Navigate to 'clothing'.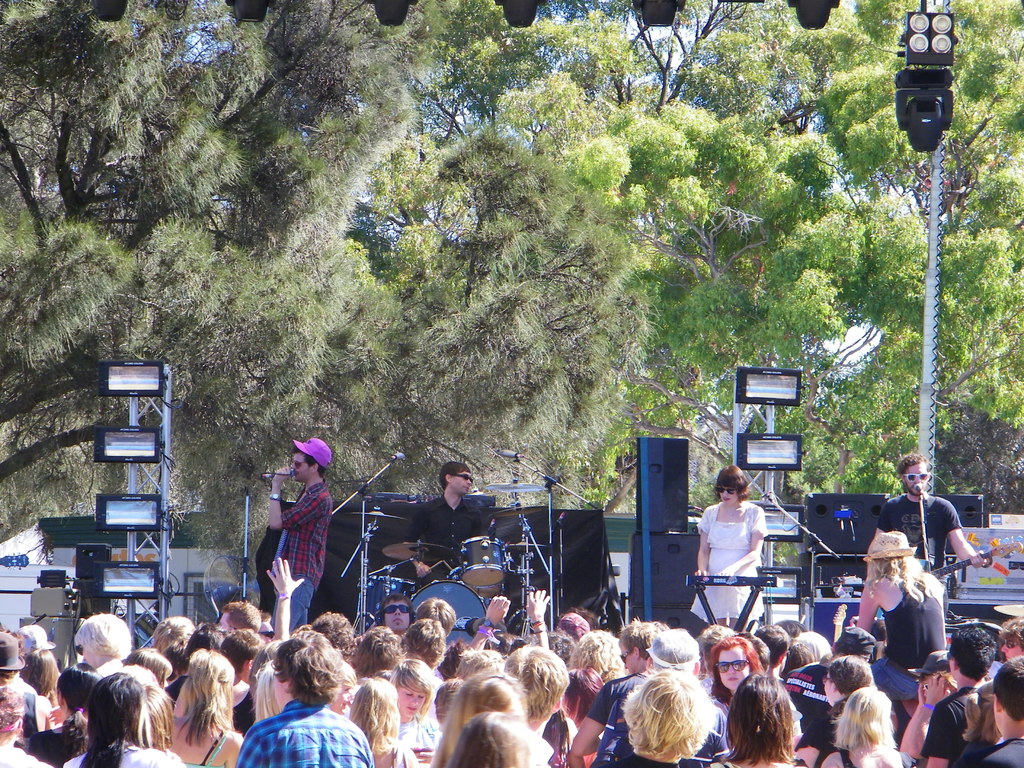
Navigation target: x1=239 y1=705 x2=377 y2=767.
